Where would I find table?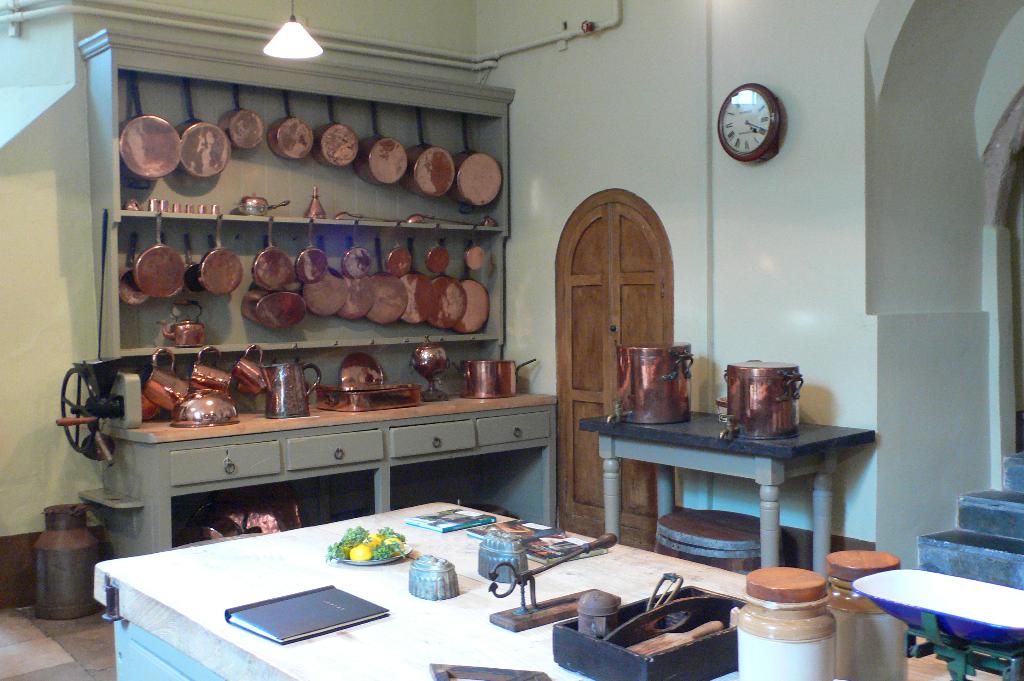
At (588, 405, 890, 589).
